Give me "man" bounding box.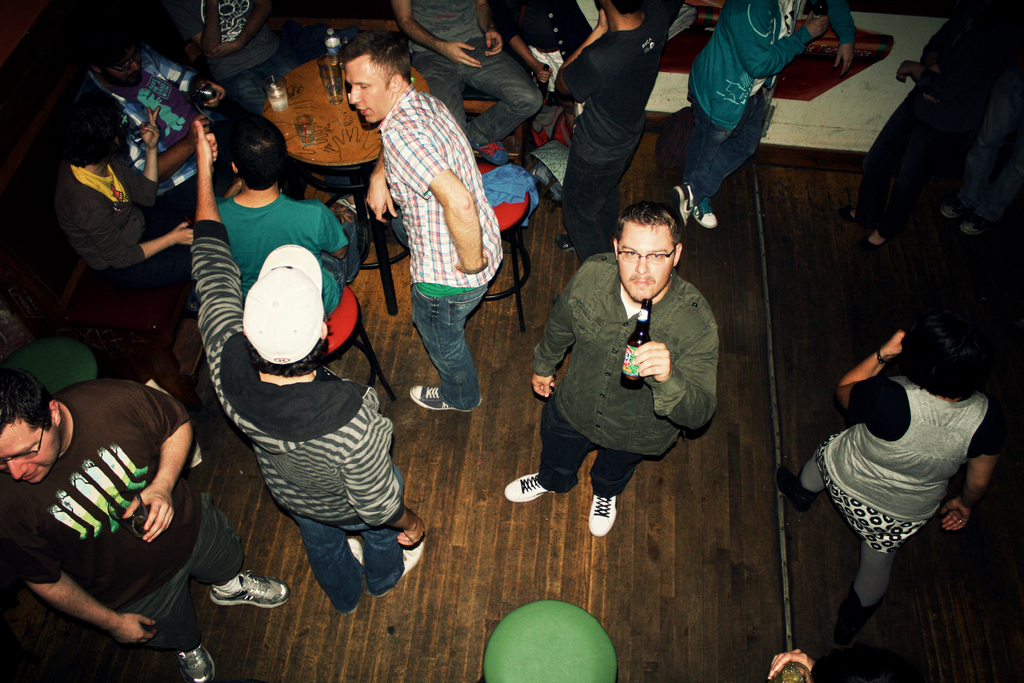
(340,23,508,416).
